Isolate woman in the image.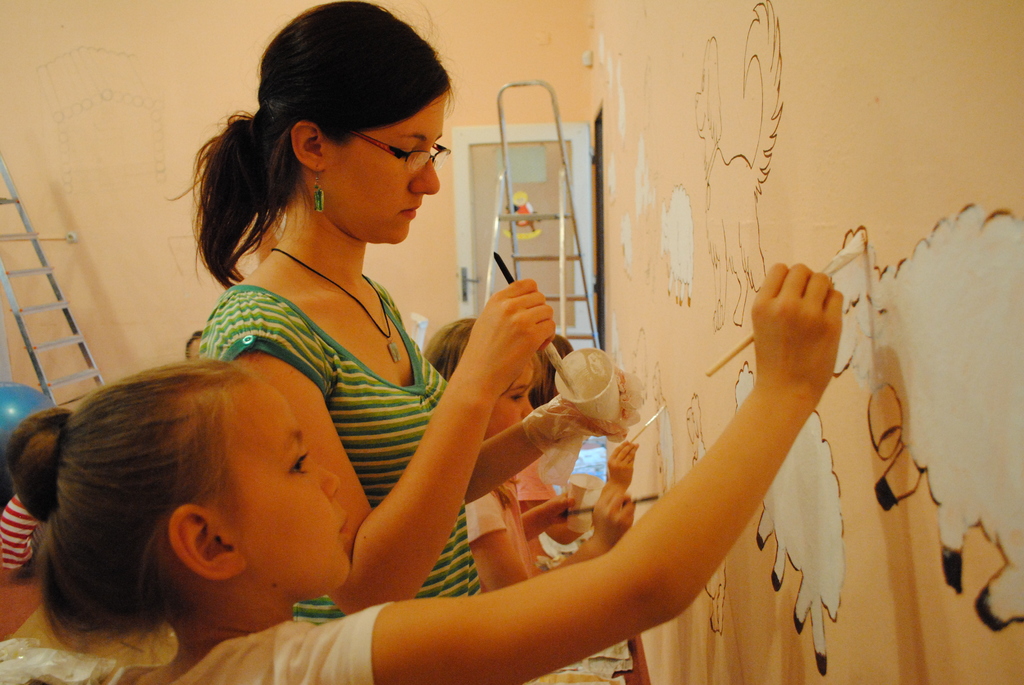
Isolated region: <bbox>188, 0, 637, 684</bbox>.
